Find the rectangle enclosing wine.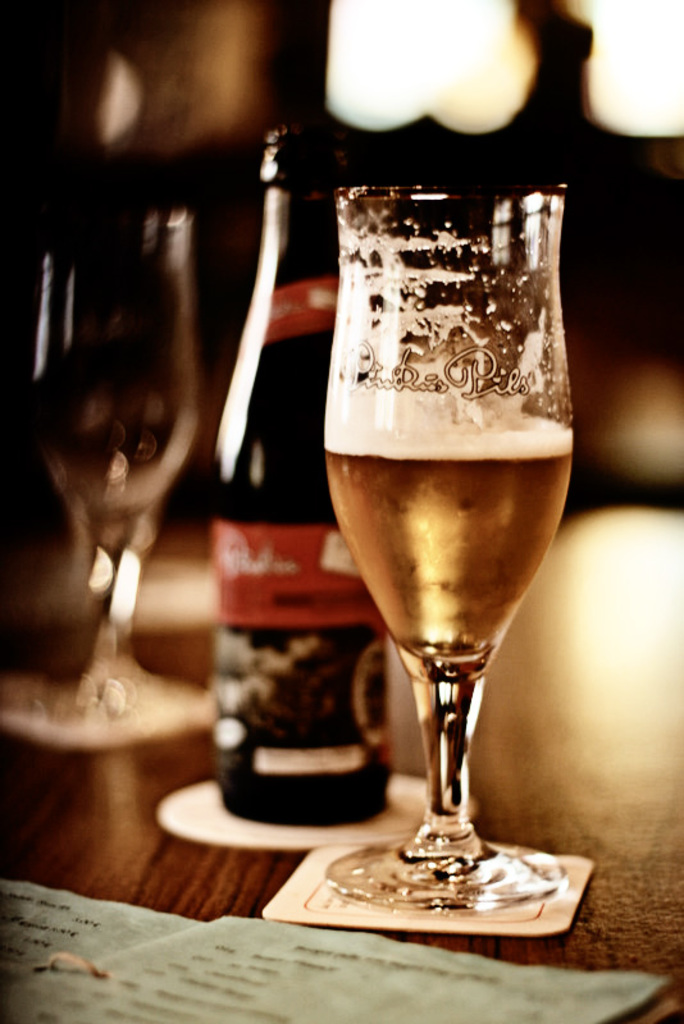
BBox(202, 104, 398, 840).
